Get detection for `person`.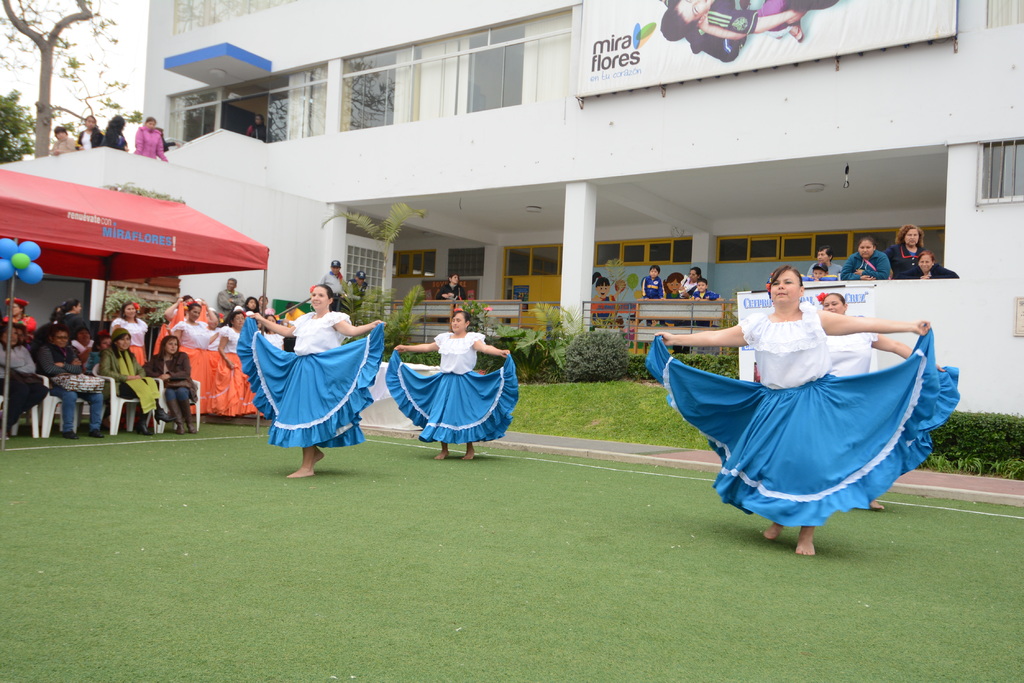
Detection: [321, 249, 347, 304].
